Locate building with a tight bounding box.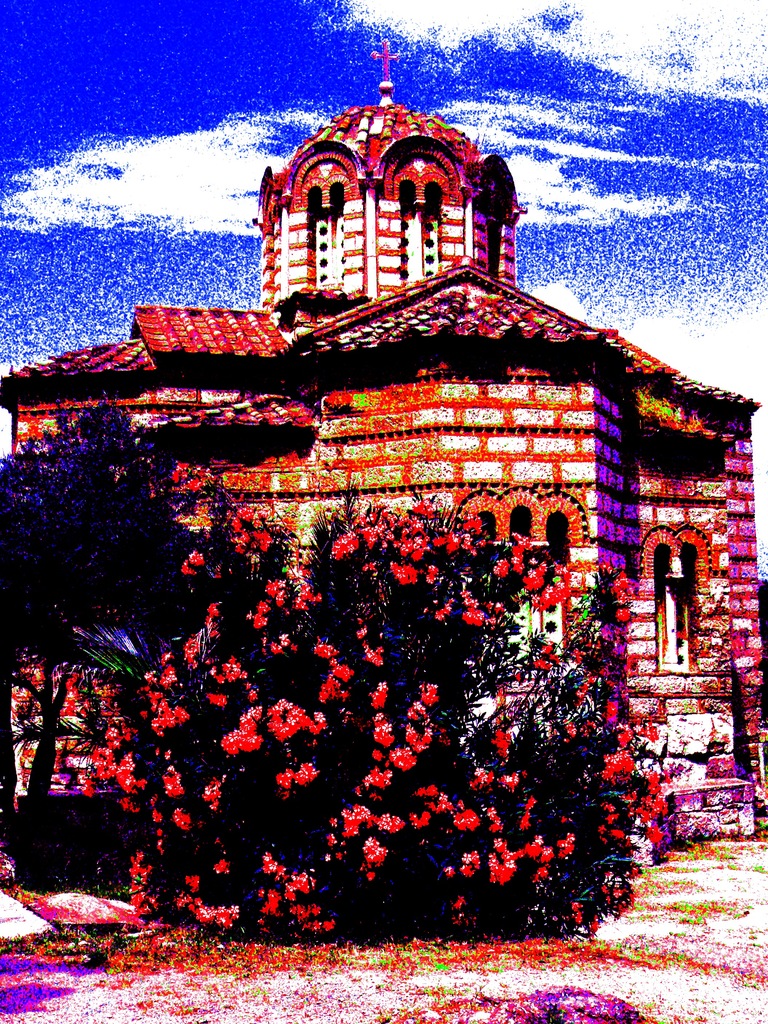
[x1=0, y1=35, x2=767, y2=868].
